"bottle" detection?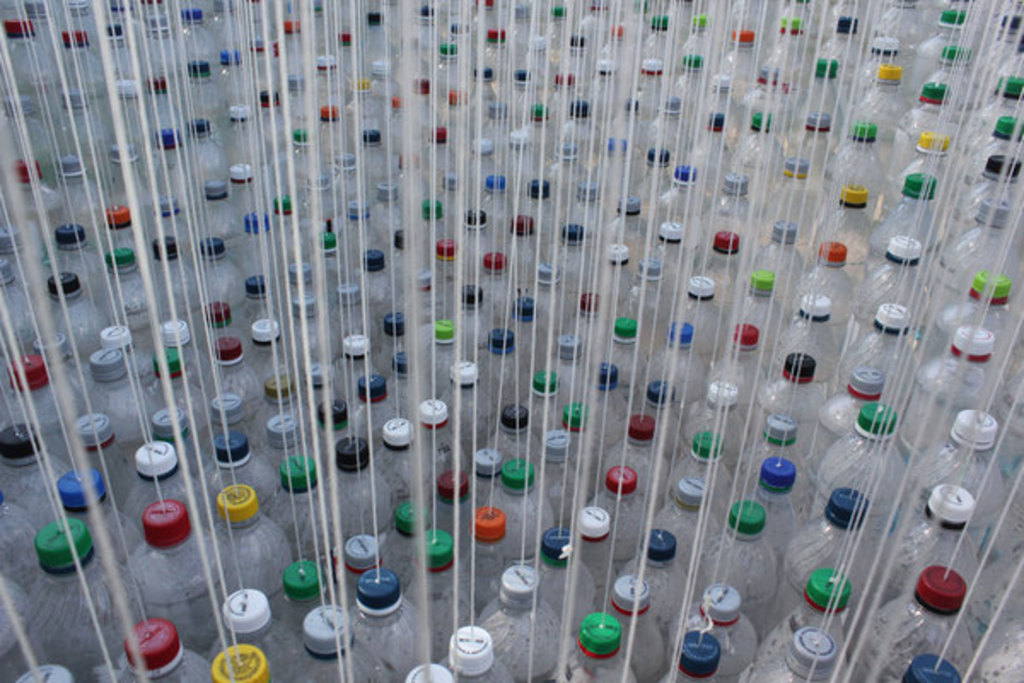
select_region(285, 294, 331, 372)
